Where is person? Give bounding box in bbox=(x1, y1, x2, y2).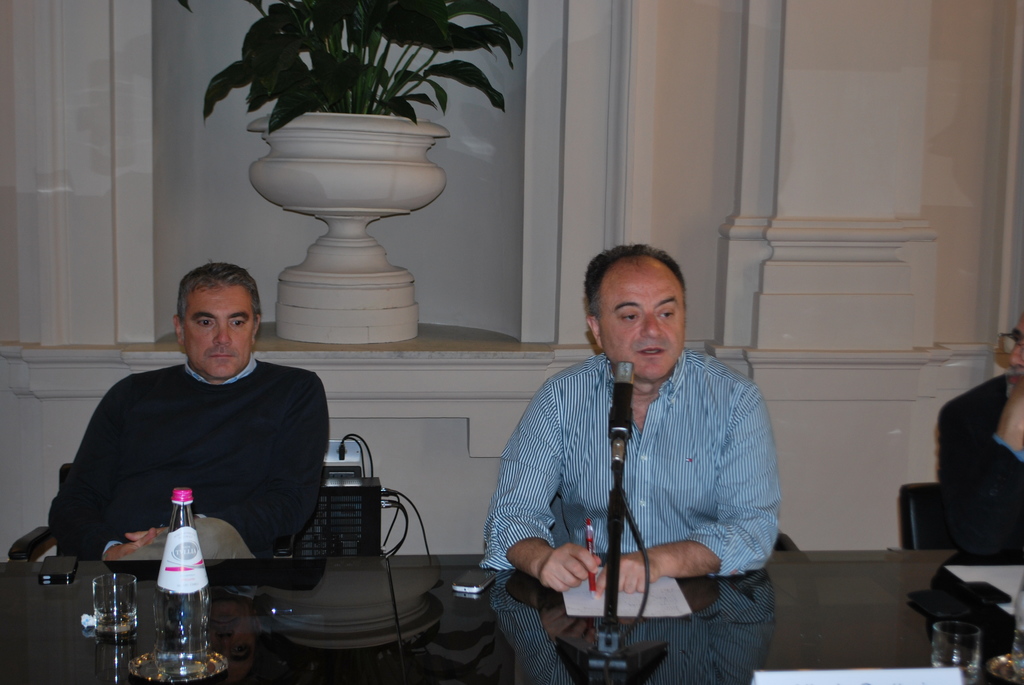
bbox=(925, 306, 1023, 572).
